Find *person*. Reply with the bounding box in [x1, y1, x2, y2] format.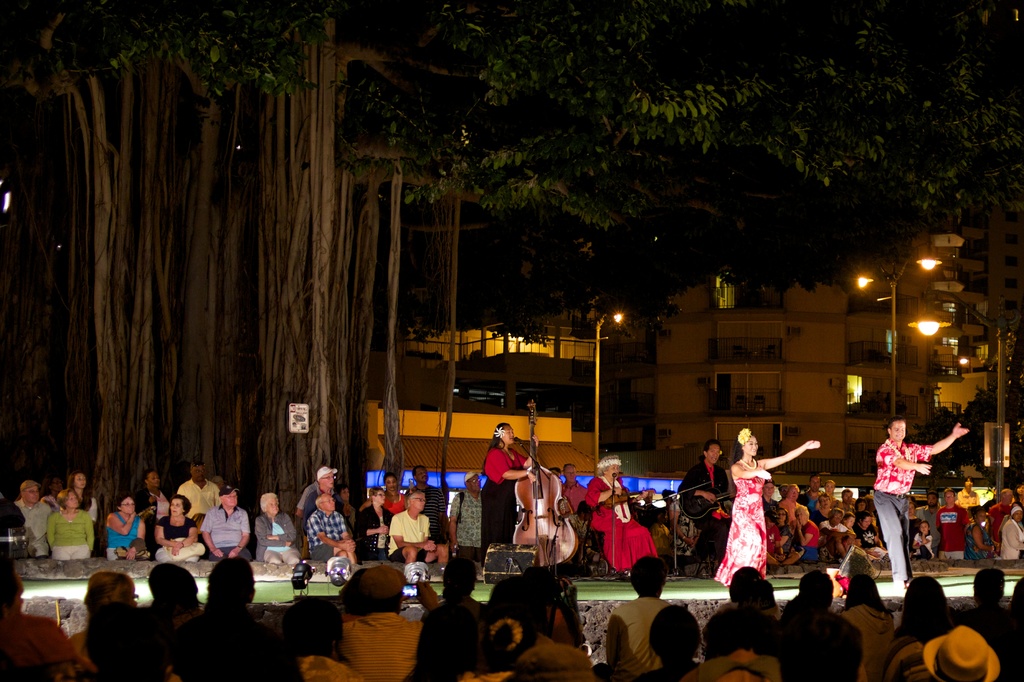
[305, 491, 356, 567].
